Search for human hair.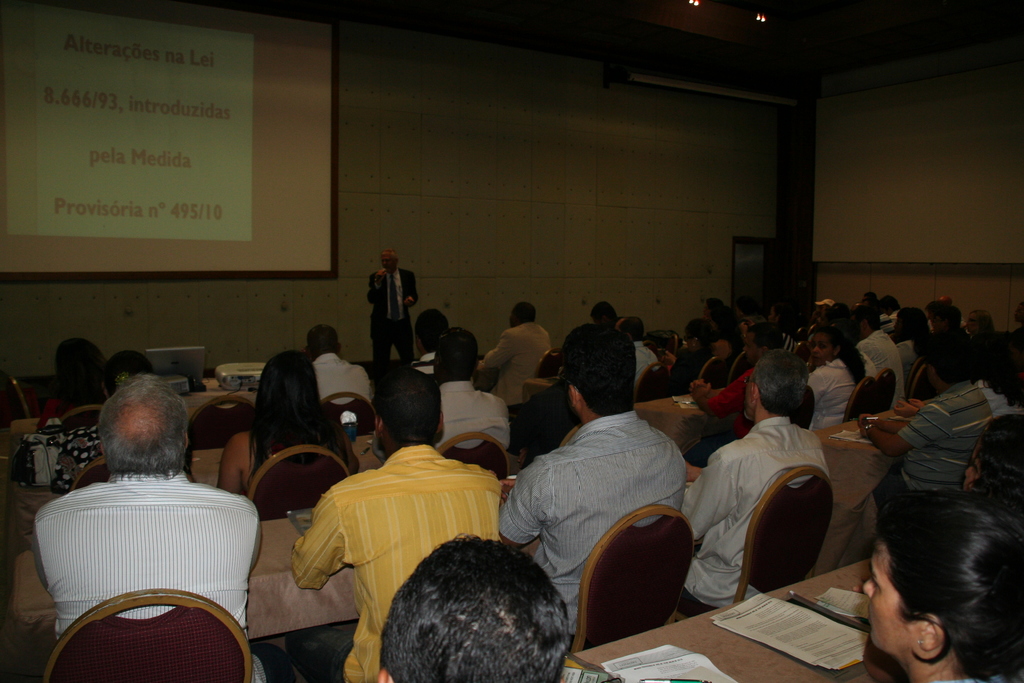
Found at Rect(749, 349, 812, 423).
